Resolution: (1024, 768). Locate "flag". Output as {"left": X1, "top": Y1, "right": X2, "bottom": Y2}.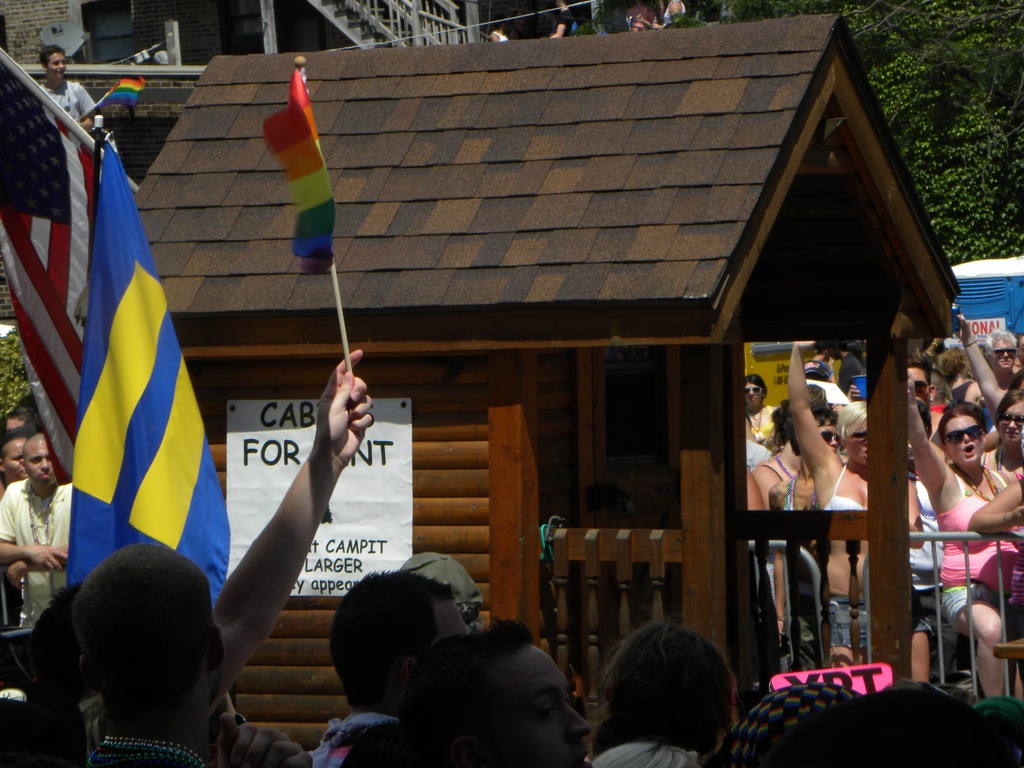
{"left": 78, "top": 83, "right": 140, "bottom": 113}.
